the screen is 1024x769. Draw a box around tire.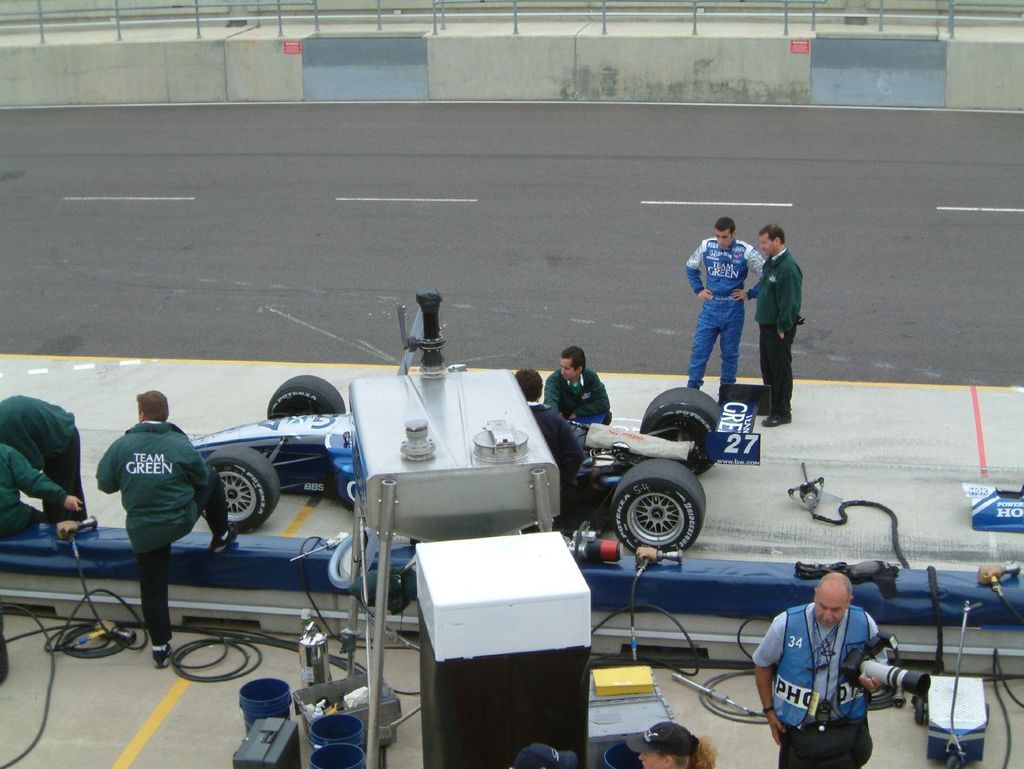
locate(201, 445, 280, 537).
